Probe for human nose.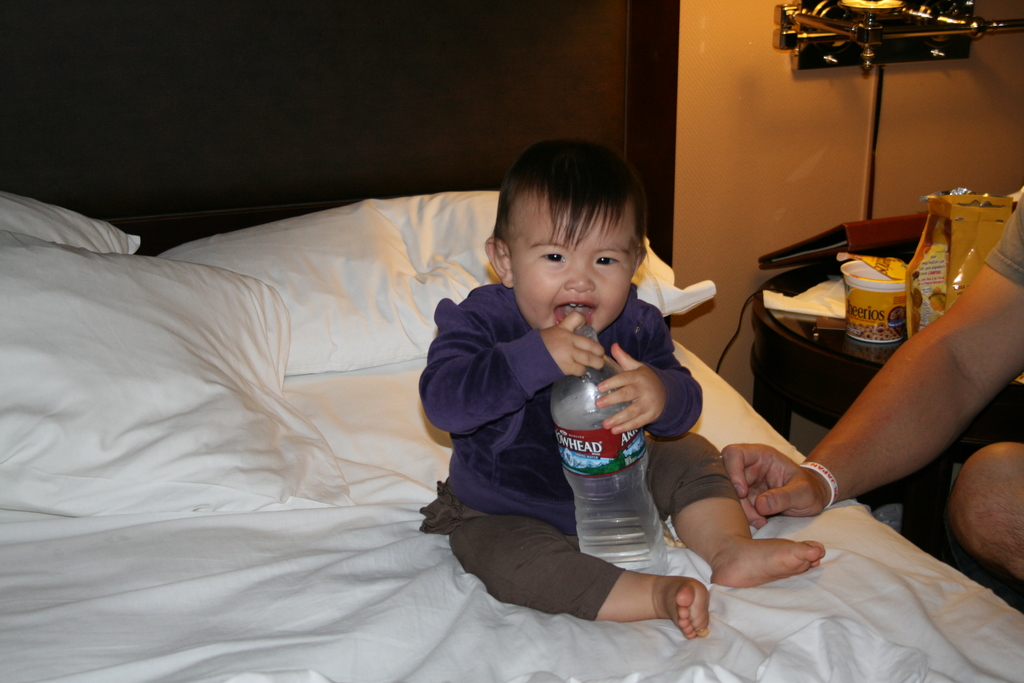
Probe result: [563,256,595,293].
